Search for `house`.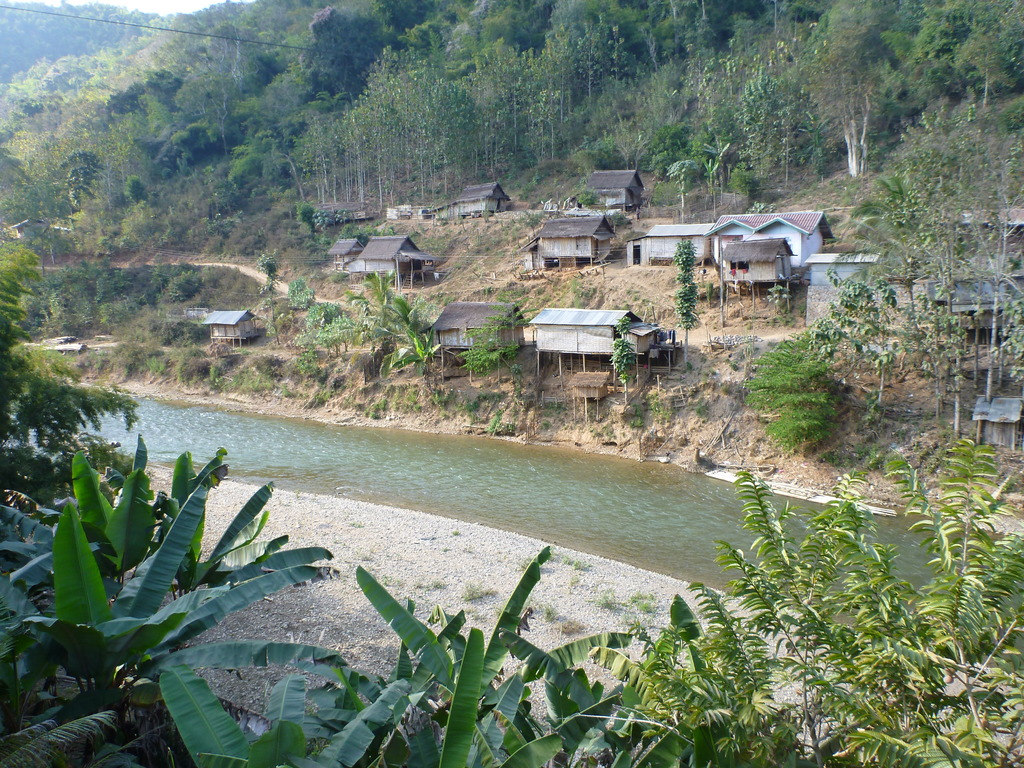
Found at box=[576, 164, 640, 219].
